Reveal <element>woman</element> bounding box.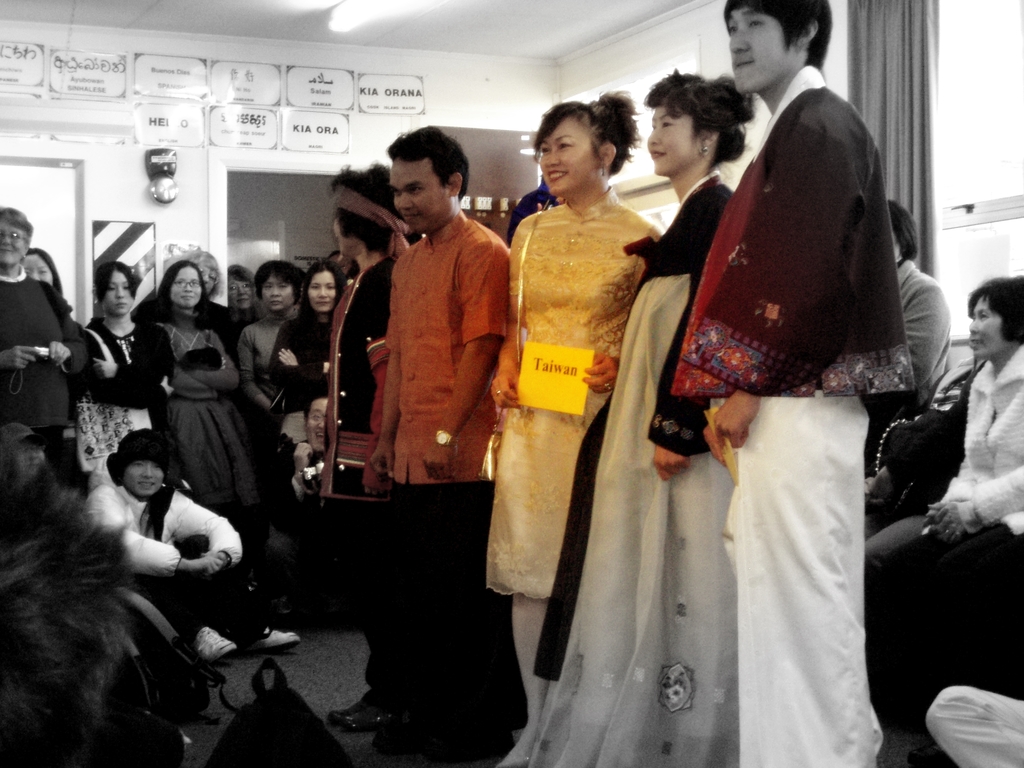
Revealed: [231, 263, 312, 424].
